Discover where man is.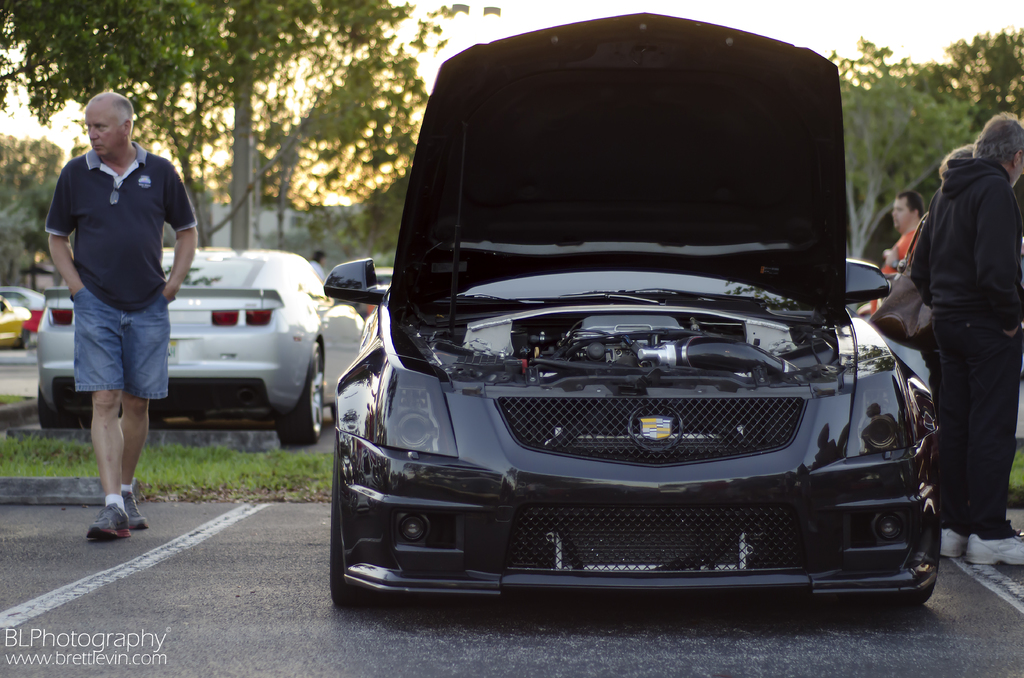
Discovered at (39,92,192,524).
